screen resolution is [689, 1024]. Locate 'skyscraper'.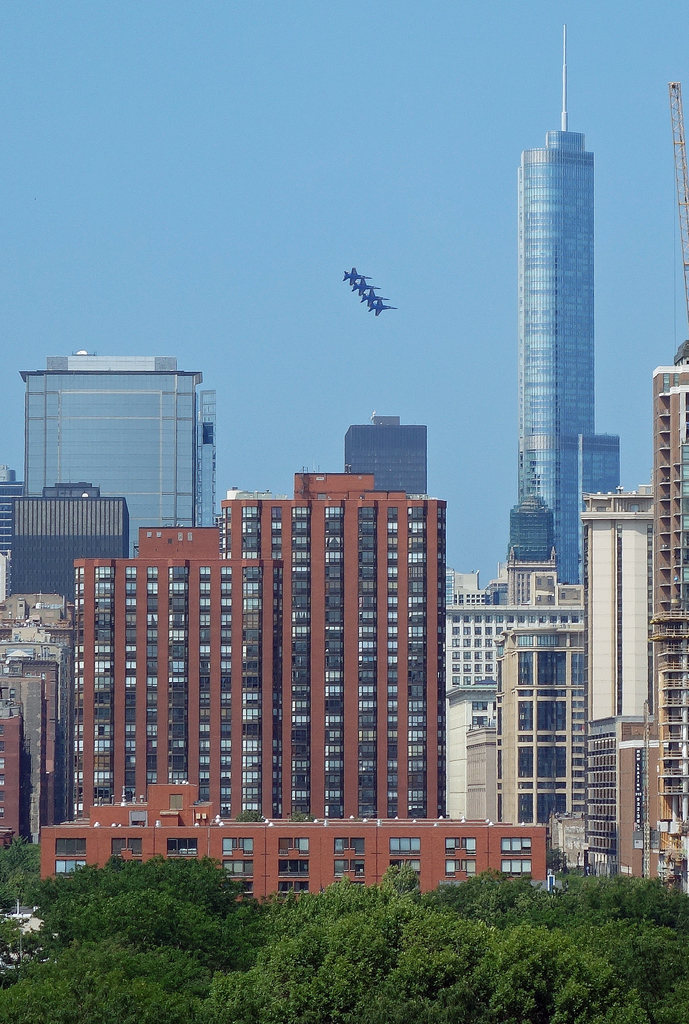
box=[588, 349, 688, 879].
